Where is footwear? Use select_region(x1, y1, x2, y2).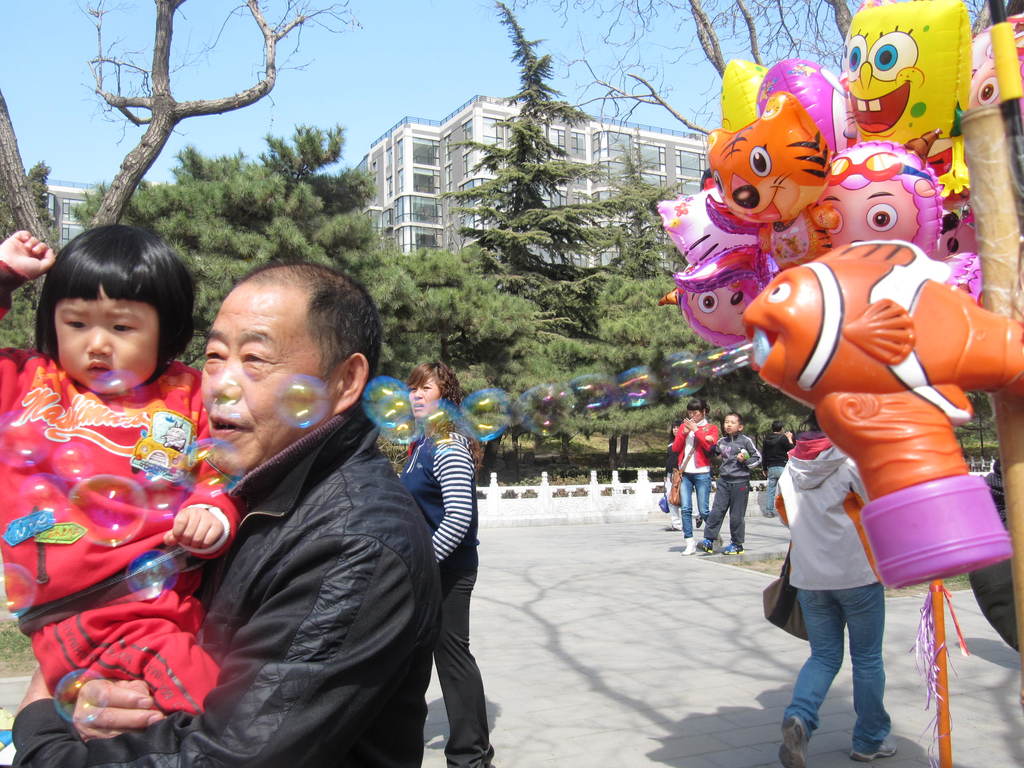
select_region(721, 541, 747, 556).
